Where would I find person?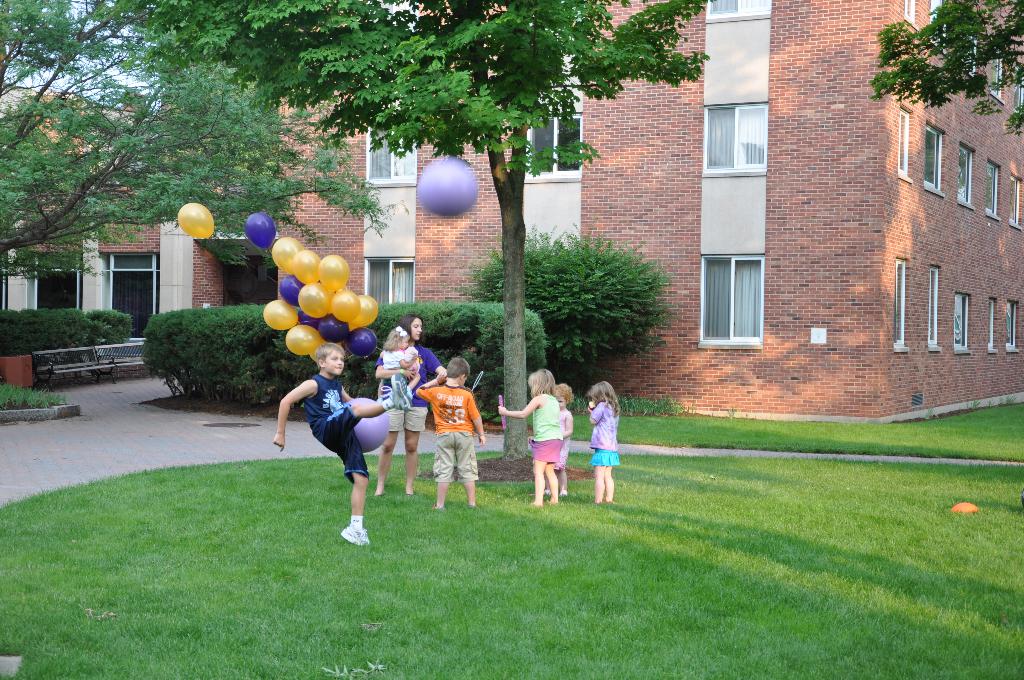
At [left=555, top=380, right=581, bottom=494].
